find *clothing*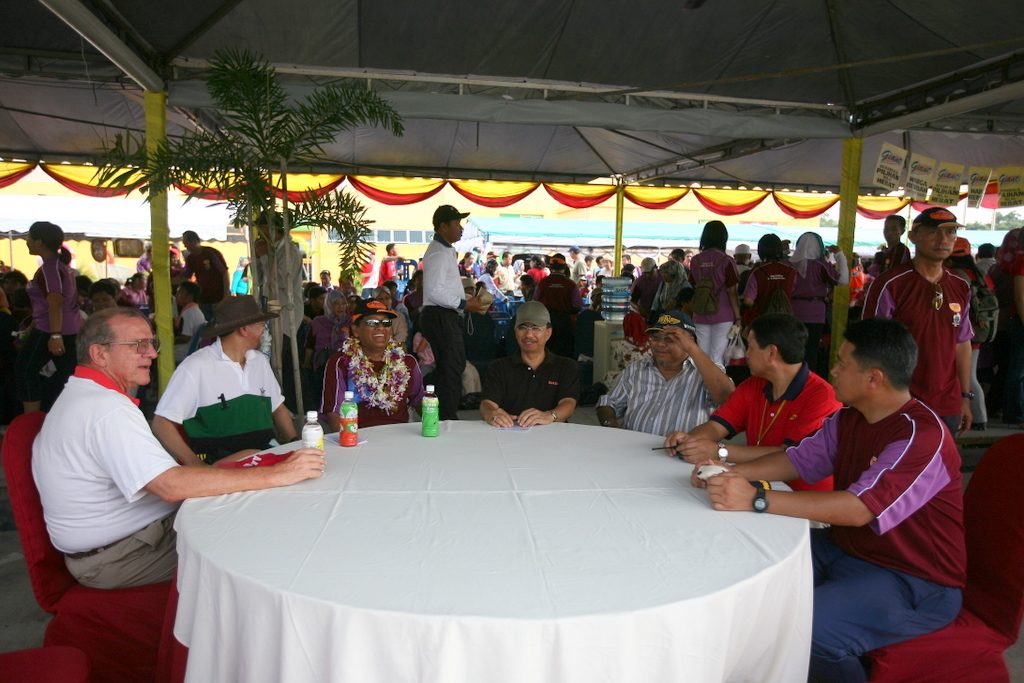
select_region(781, 253, 836, 368)
